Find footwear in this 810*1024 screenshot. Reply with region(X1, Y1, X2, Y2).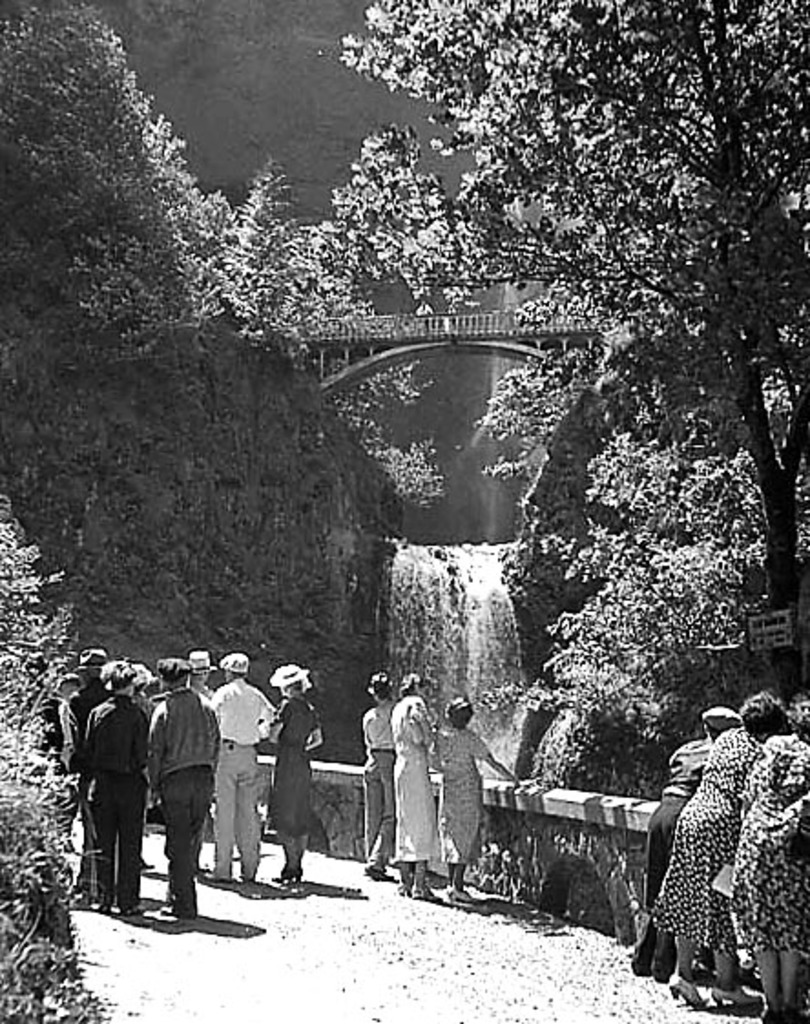
region(272, 862, 306, 882).
